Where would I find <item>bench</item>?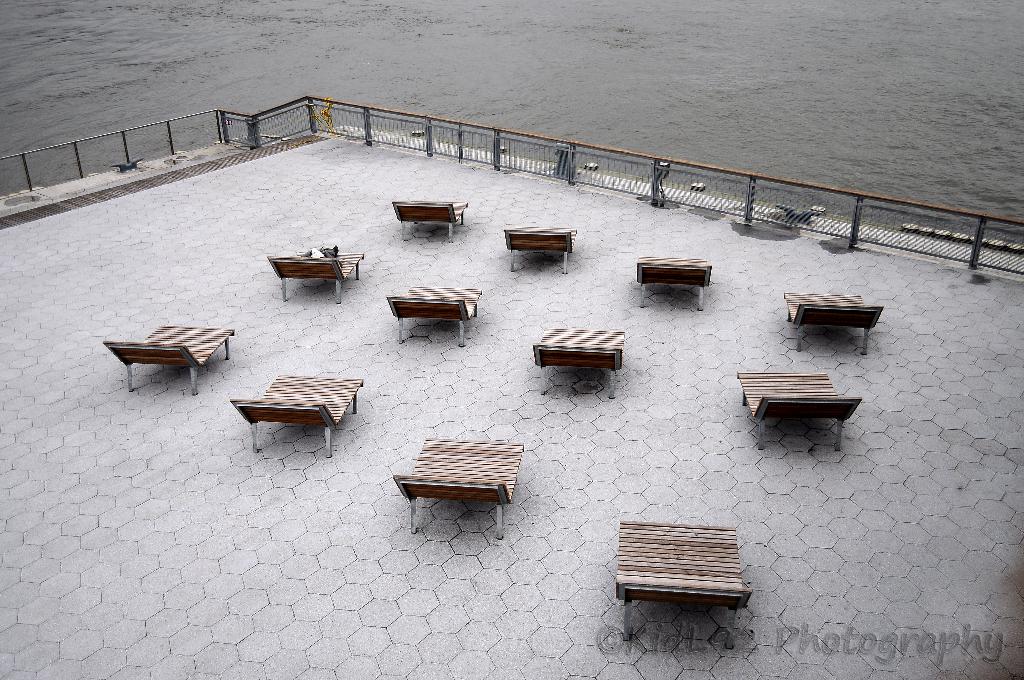
At 786,292,886,355.
